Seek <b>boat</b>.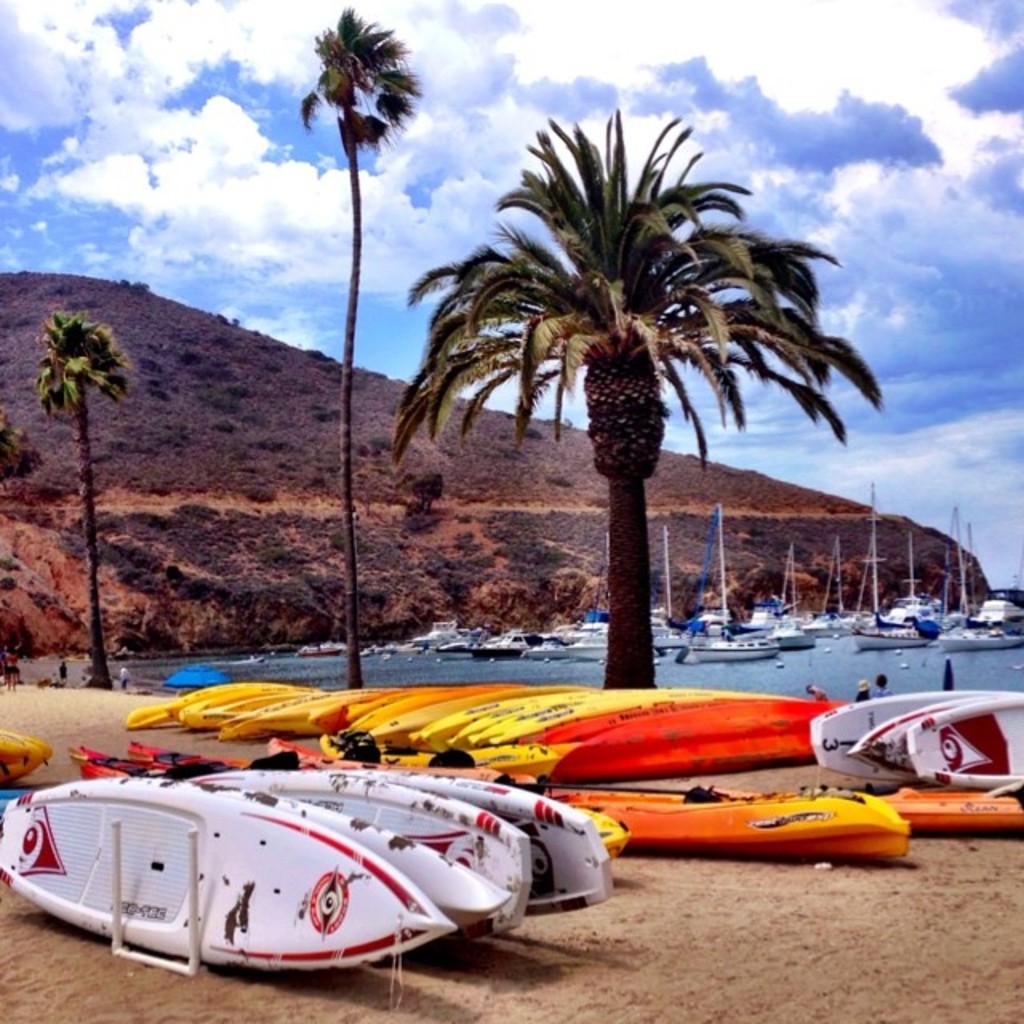
box(0, 720, 59, 782).
